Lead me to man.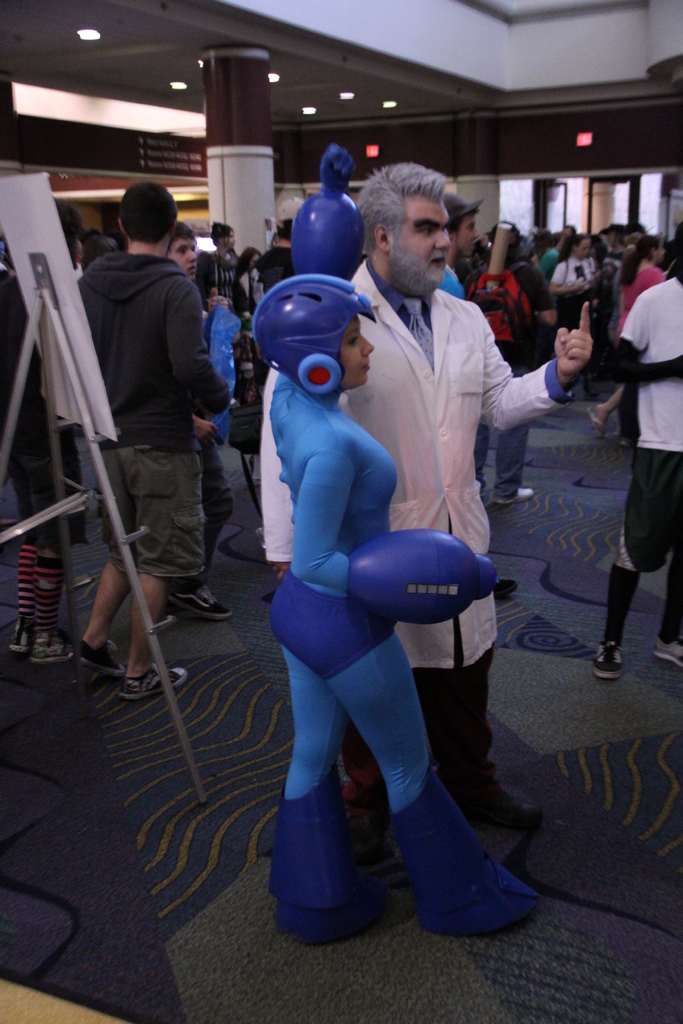
Lead to 602:225:632:321.
